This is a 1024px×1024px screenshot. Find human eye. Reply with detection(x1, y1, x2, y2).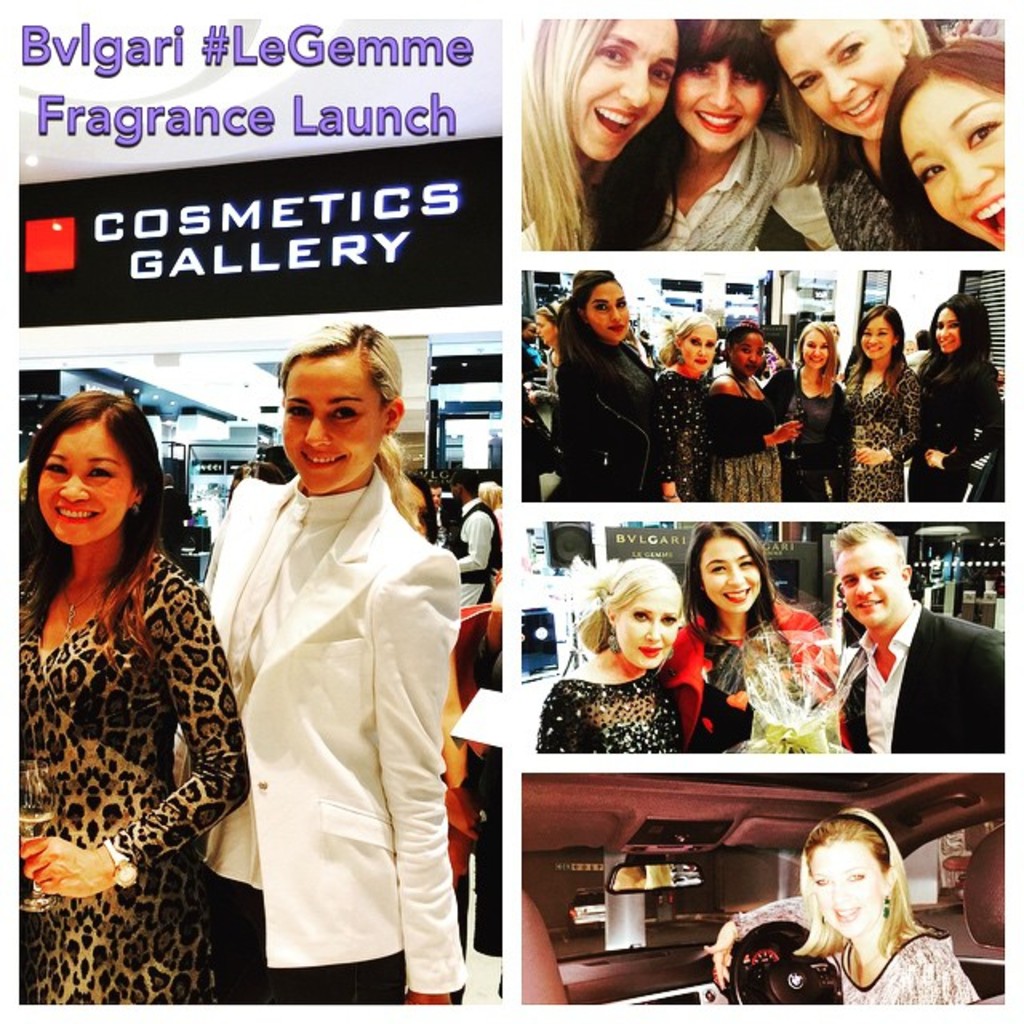
detection(595, 42, 626, 66).
